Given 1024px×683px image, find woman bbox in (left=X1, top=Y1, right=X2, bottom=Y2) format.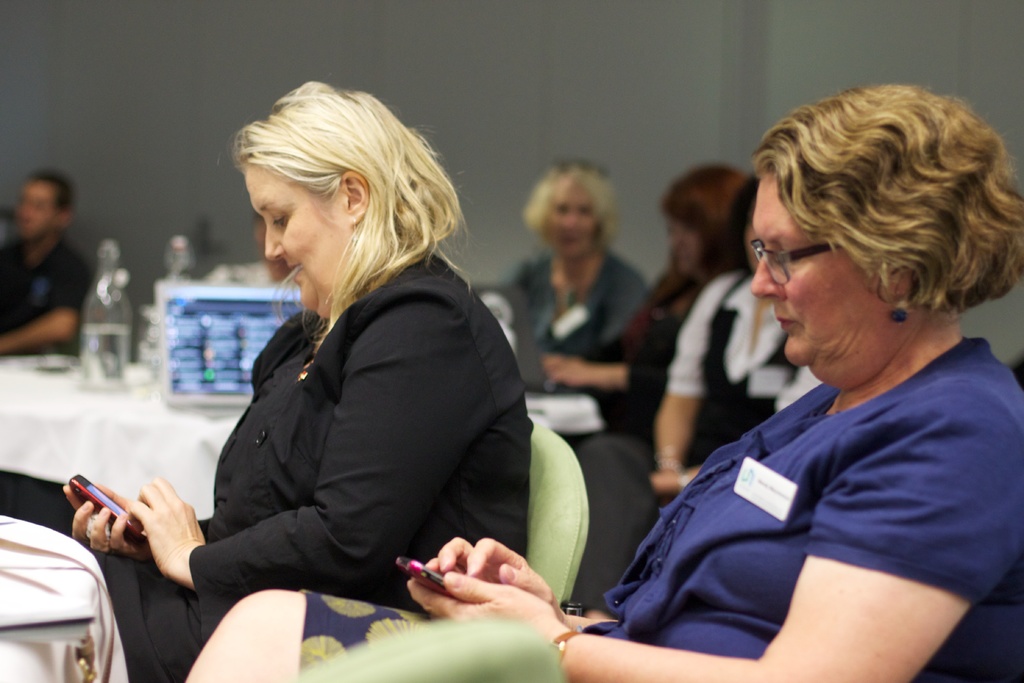
(left=186, top=80, right=1023, bottom=682).
